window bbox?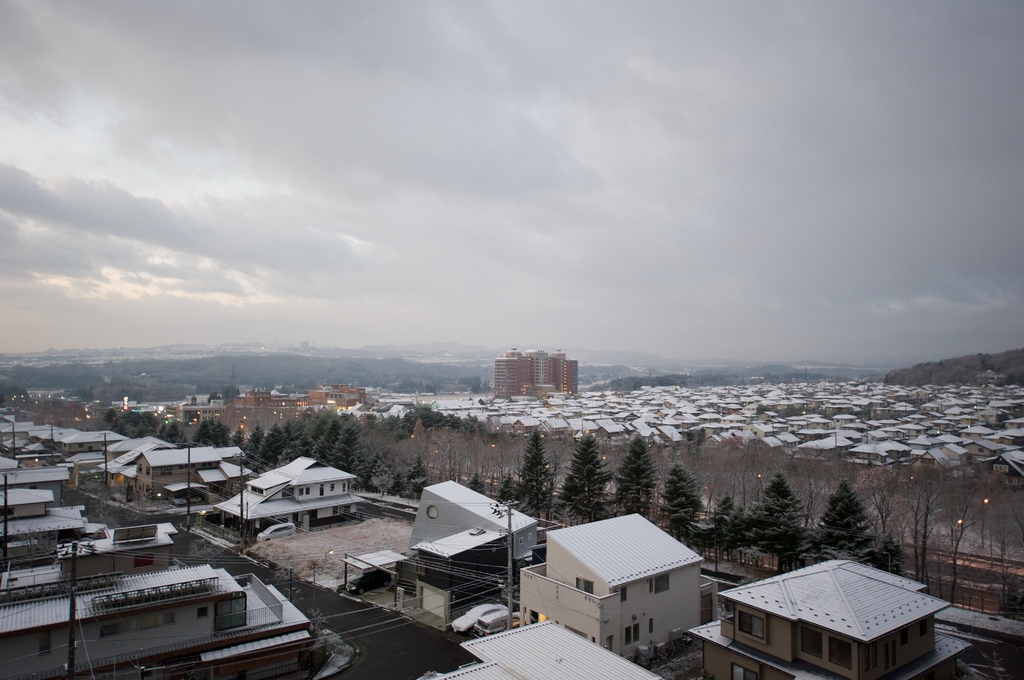
{"left": 344, "top": 483, "right": 347, "bottom": 489}
